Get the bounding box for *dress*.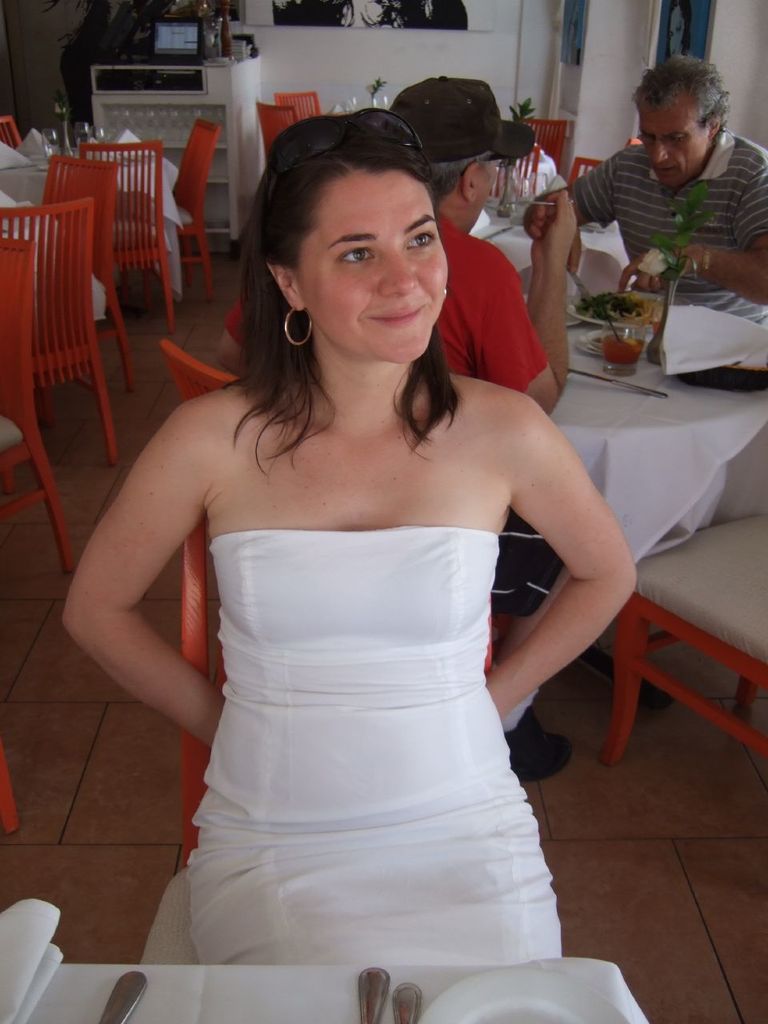
region(178, 526, 567, 973).
